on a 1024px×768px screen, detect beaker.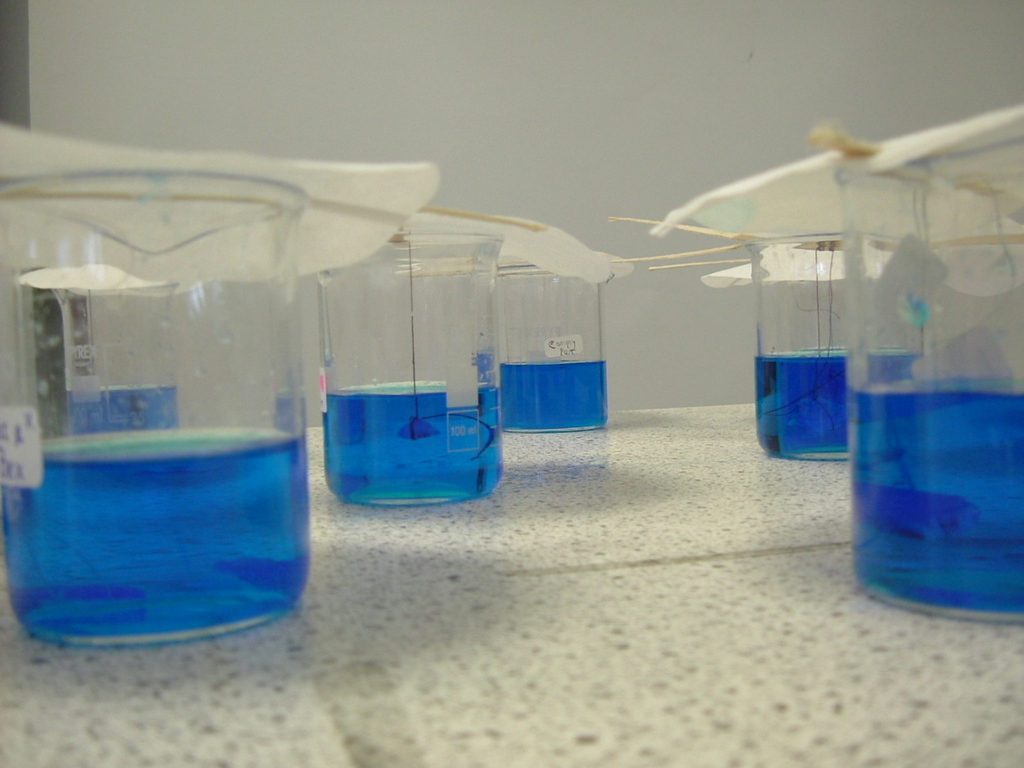
(left=834, top=150, right=1023, bottom=623).
